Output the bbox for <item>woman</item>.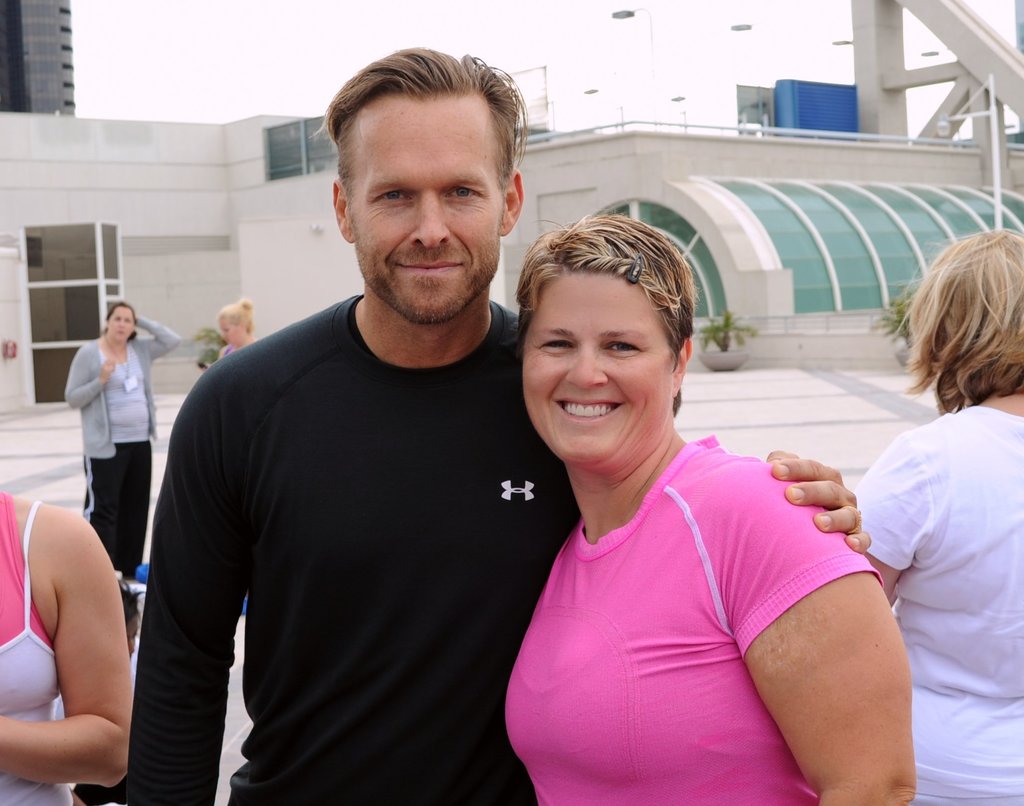
bbox(502, 213, 915, 805).
